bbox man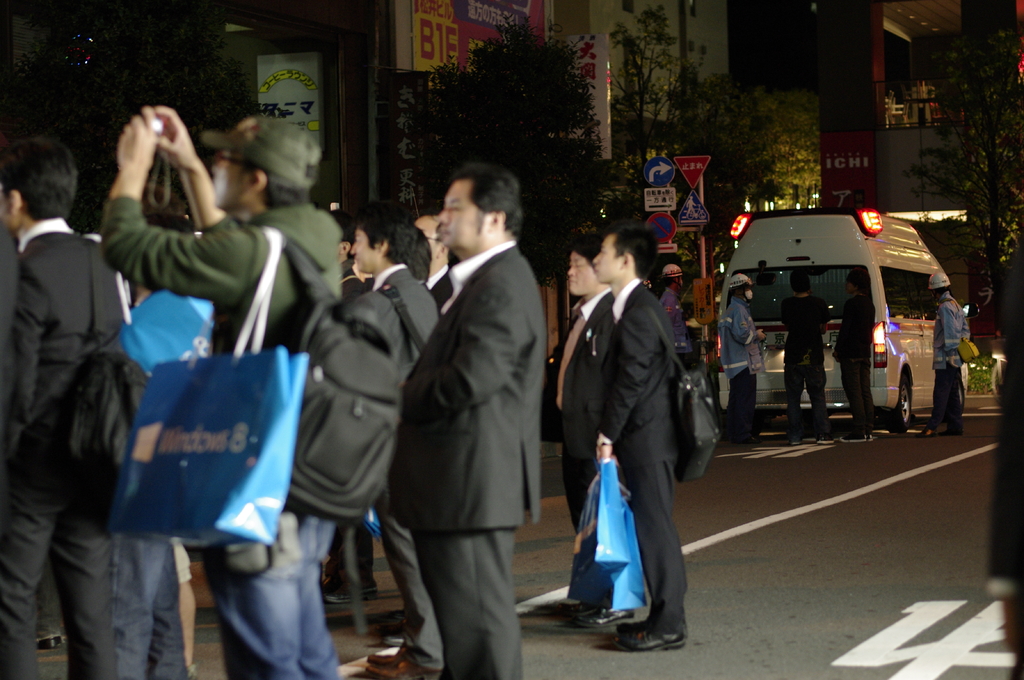
left=98, top=106, right=401, bottom=679
